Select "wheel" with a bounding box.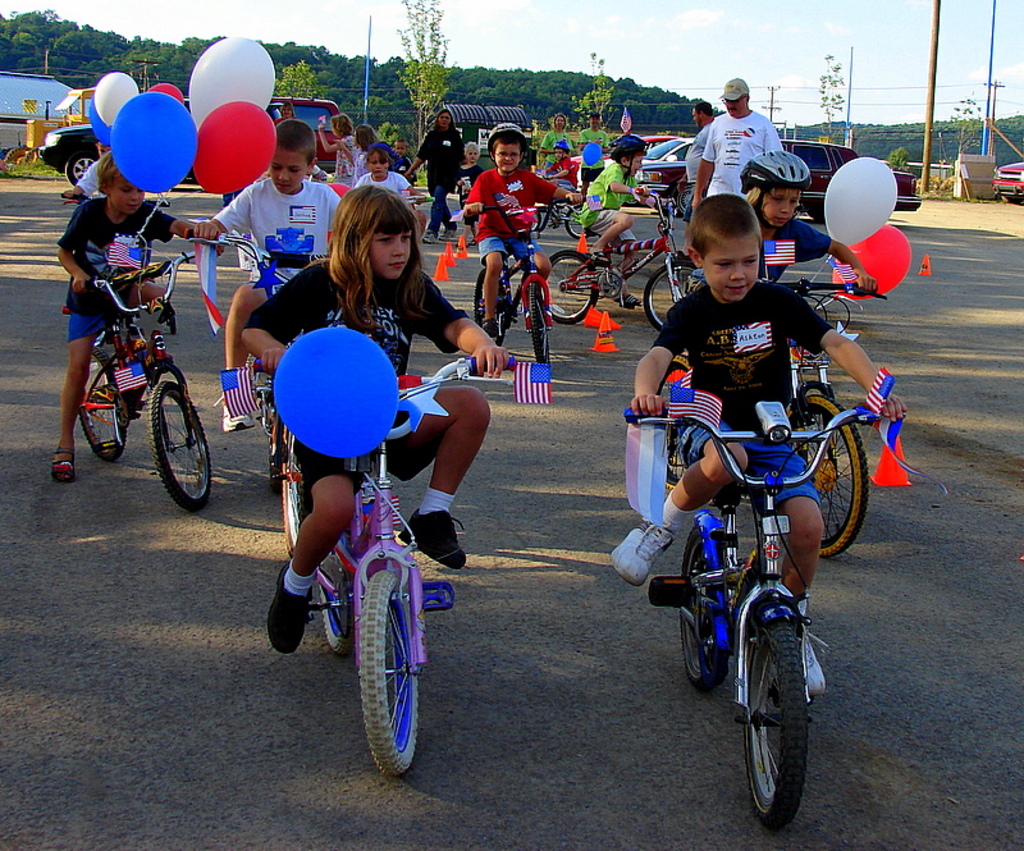
bbox(676, 525, 728, 688).
